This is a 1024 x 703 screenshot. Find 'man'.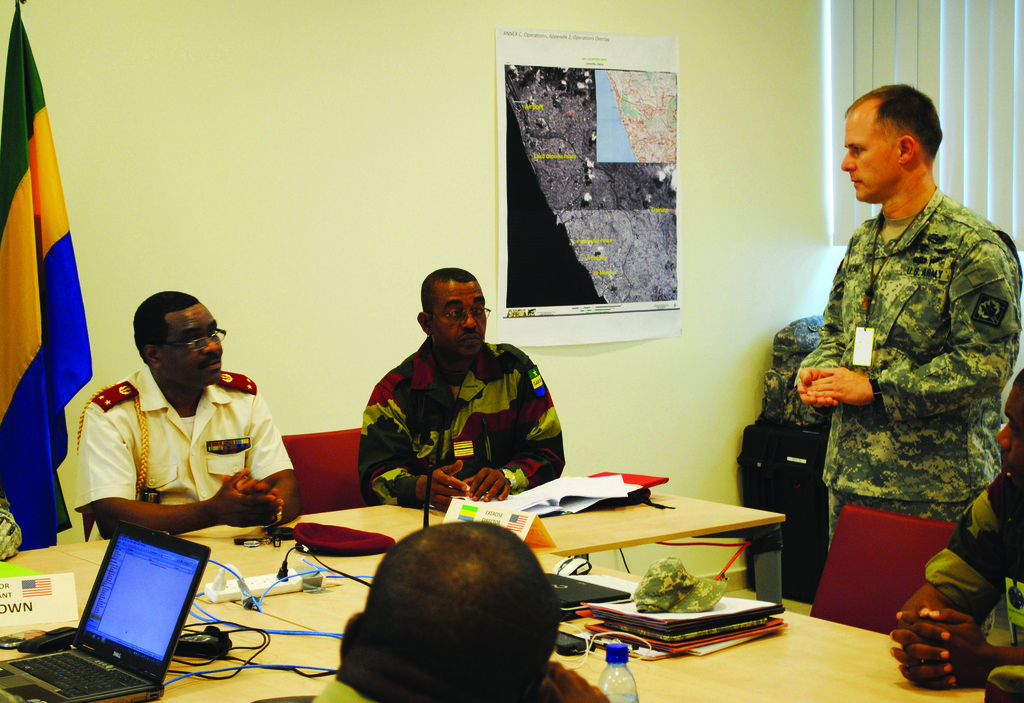
Bounding box: [304,519,610,702].
